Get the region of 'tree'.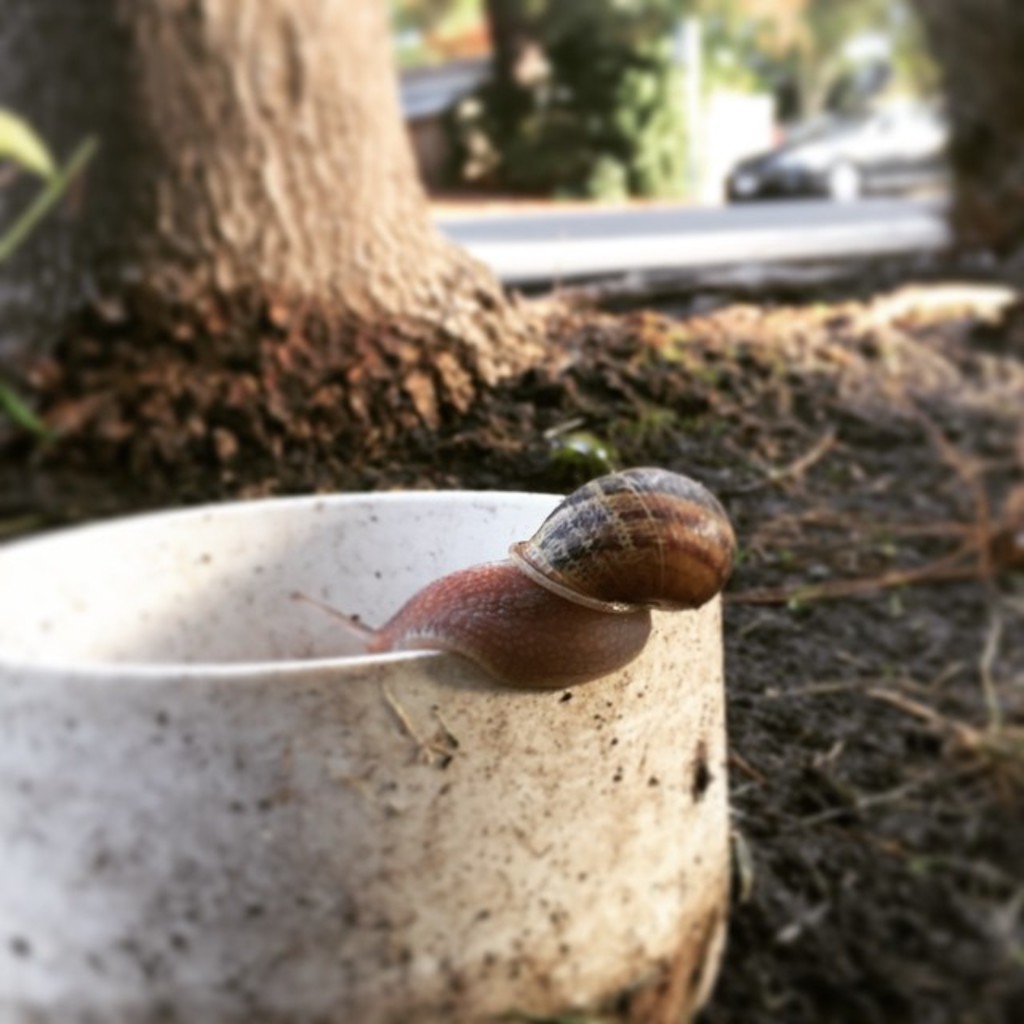
(2, 0, 594, 507).
